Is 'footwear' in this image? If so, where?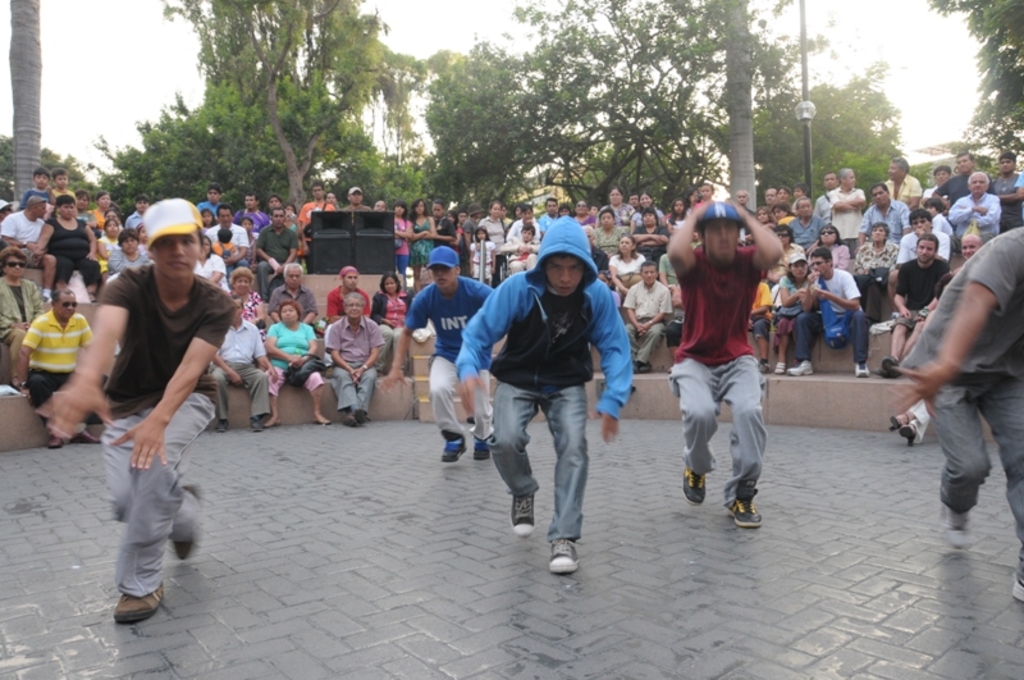
Yes, at crop(637, 356, 652, 371).
